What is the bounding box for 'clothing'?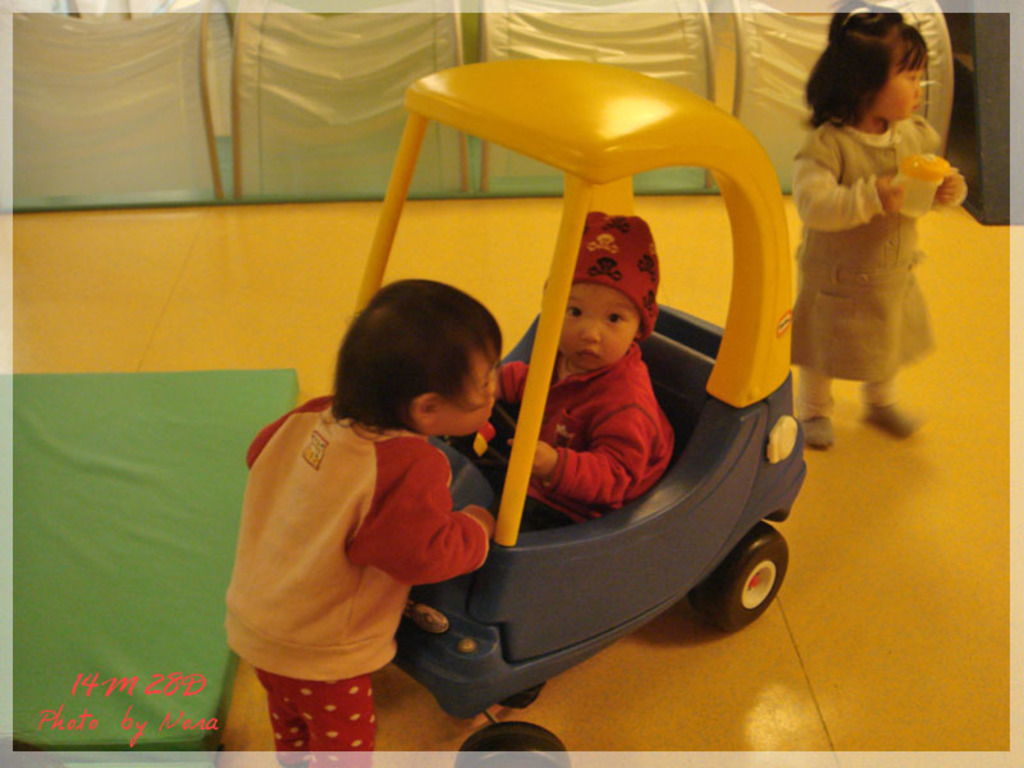
<bbox>489, 338, 677, 526</bbox>.
